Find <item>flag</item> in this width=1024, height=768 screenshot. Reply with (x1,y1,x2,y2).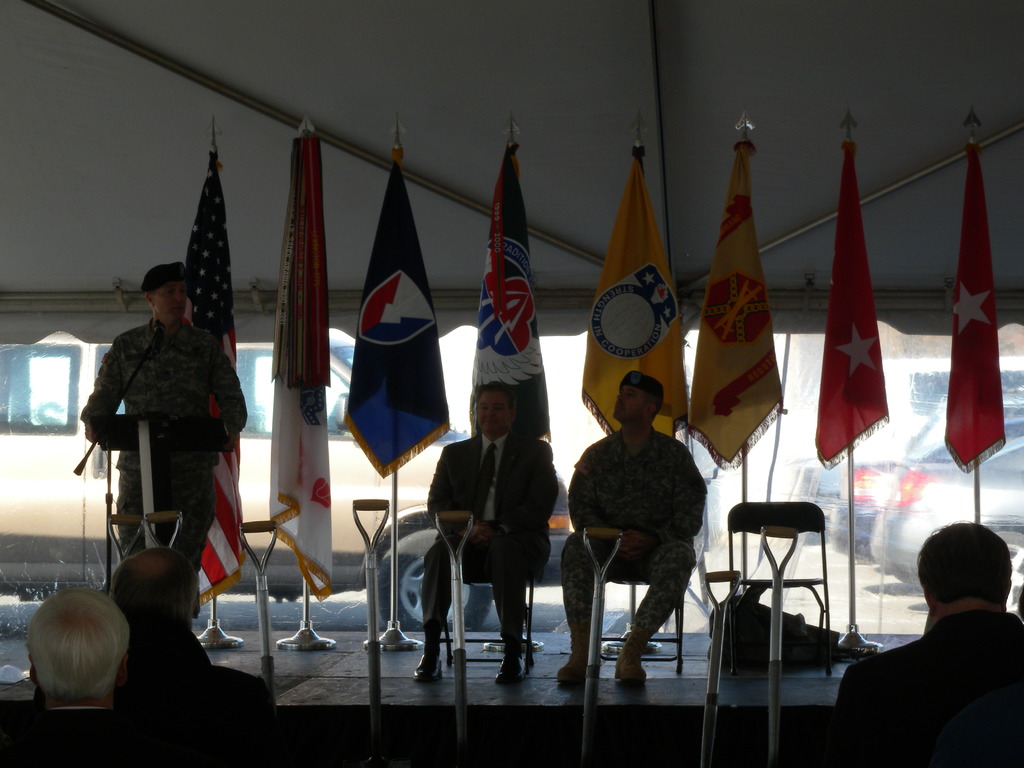
(470,131,559,483).
